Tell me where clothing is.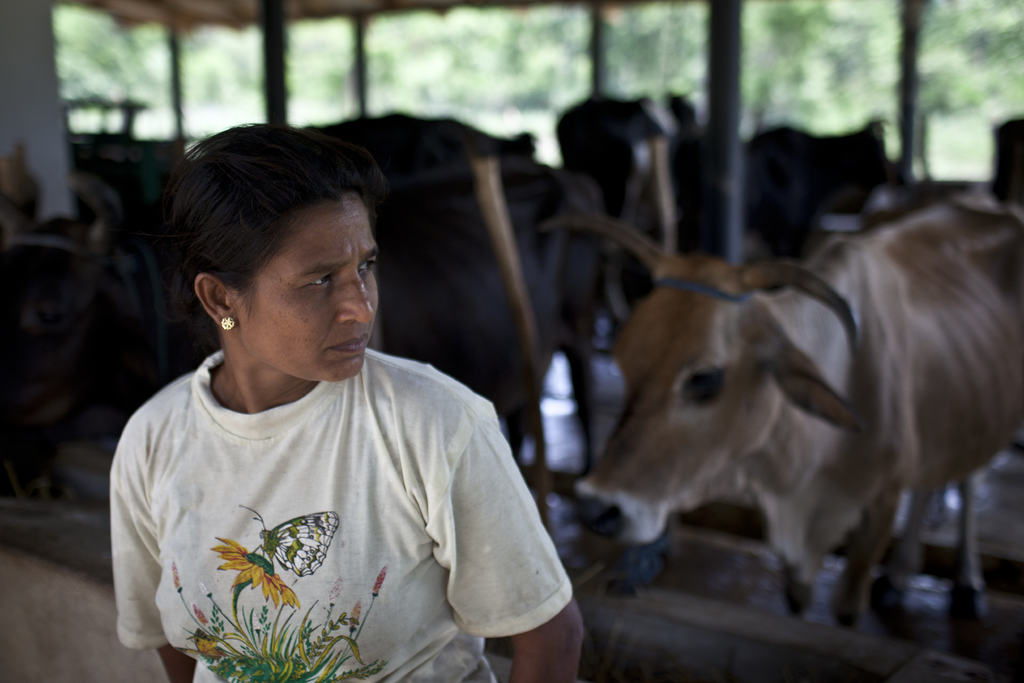
clothing is at [left=113, top=345, right=573, bottom=682].
